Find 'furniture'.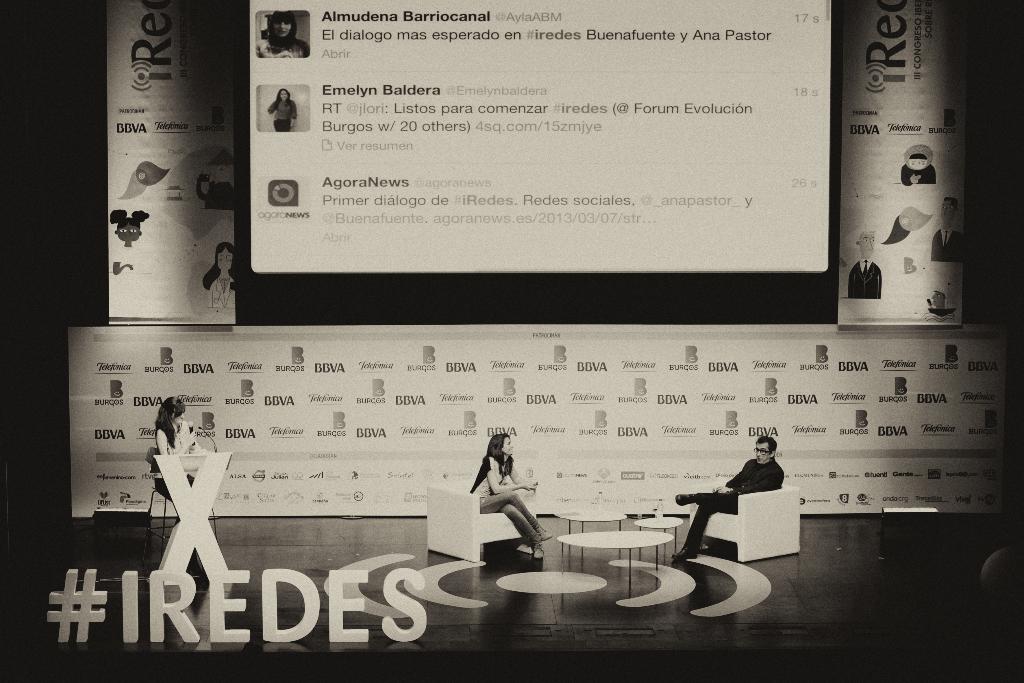
(551,506,628,553).
